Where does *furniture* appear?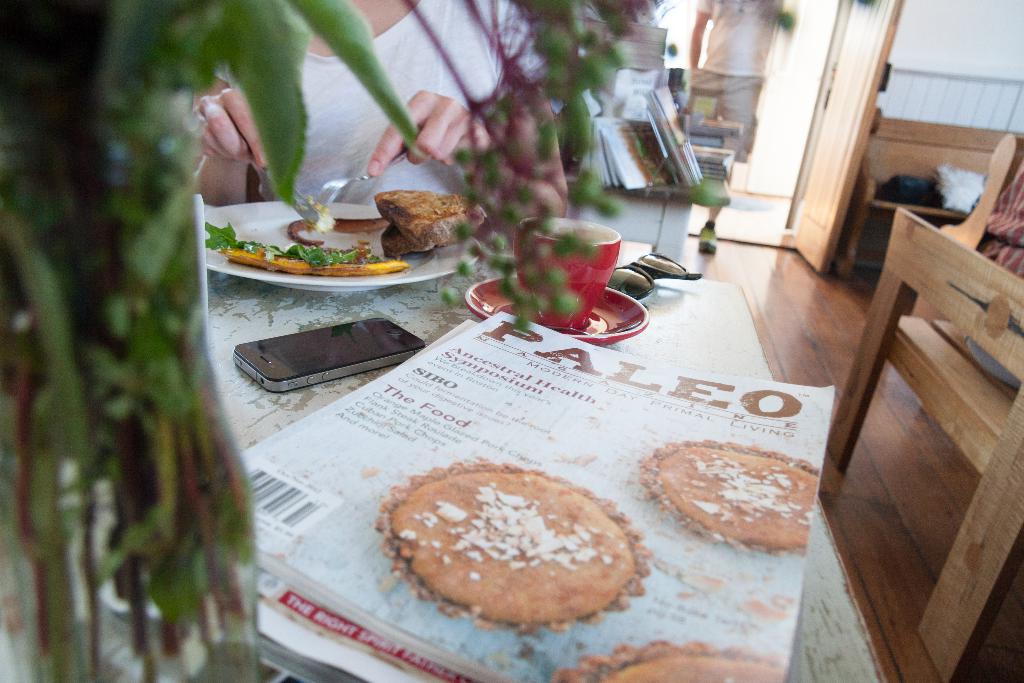
Appears at BBox(0, 284, 885, 682).
